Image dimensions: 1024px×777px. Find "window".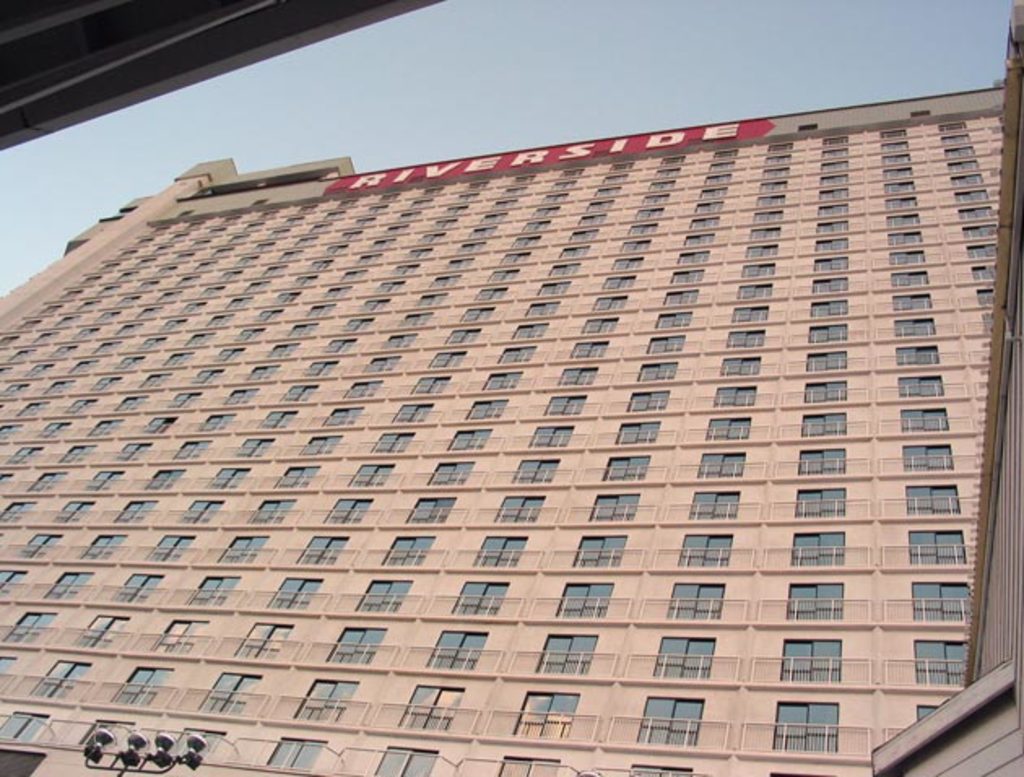
<region>805, 454, 845, 471</region>.
